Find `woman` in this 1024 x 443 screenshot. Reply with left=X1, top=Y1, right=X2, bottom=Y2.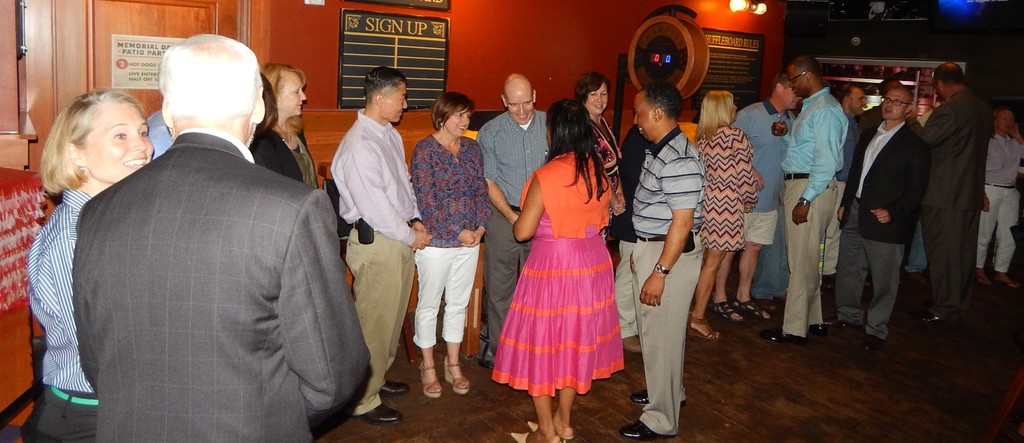
left=406, top=88, right=493, bottom=401.
